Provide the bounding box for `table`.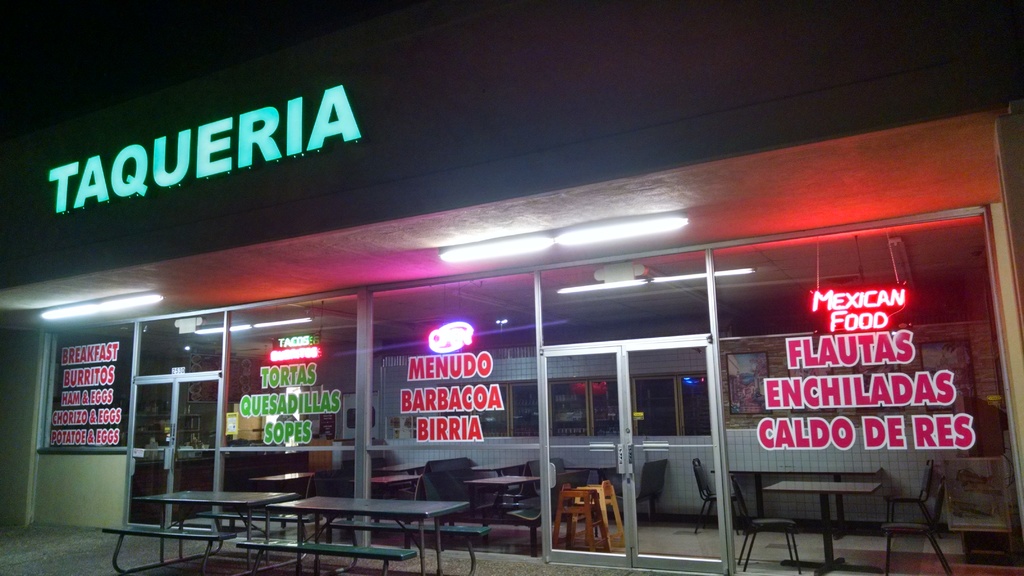
rect(291, 467, 470, 565).
